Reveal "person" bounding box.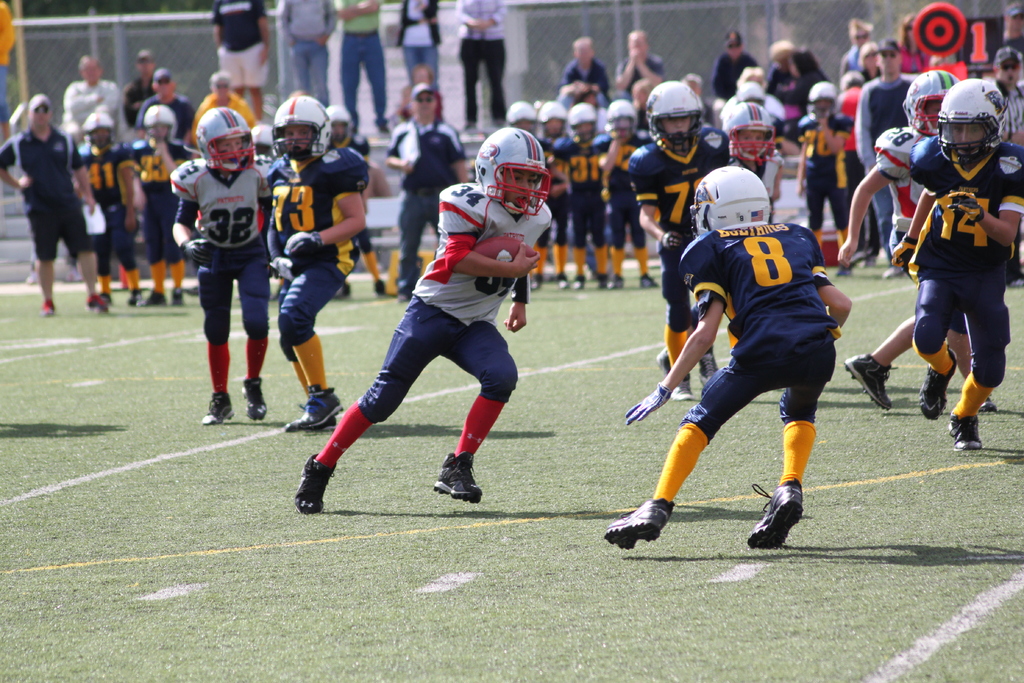
Revealed: pyautogui.locateOnScreen(263, 94, 374, 438).
